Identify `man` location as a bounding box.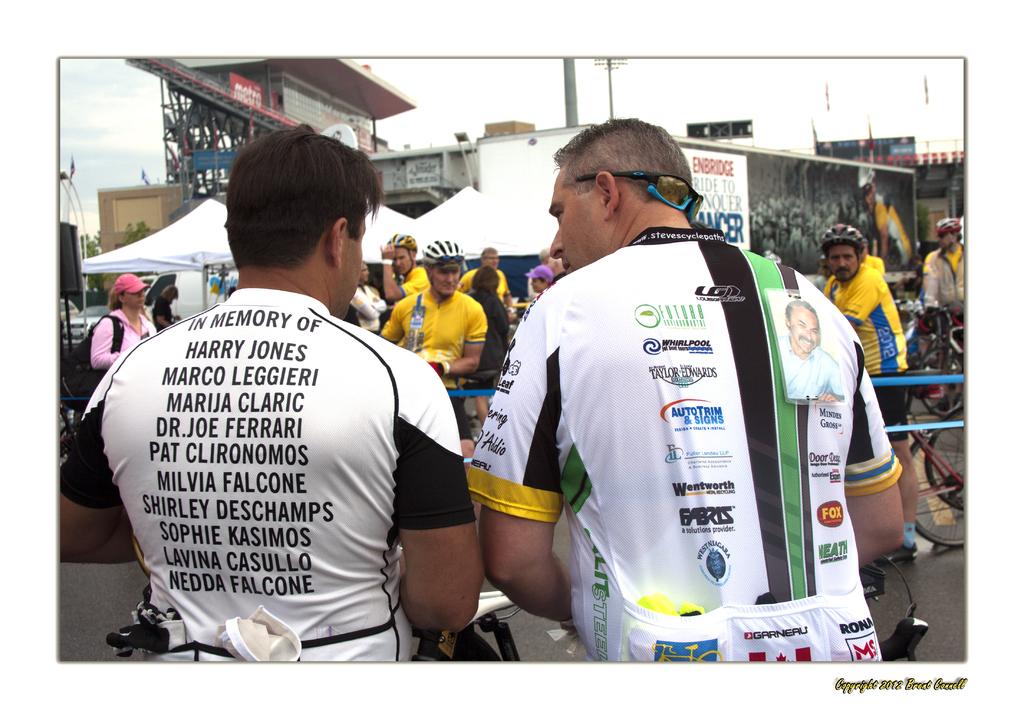
x1=460 y1=247 x2=521 y2=324.
